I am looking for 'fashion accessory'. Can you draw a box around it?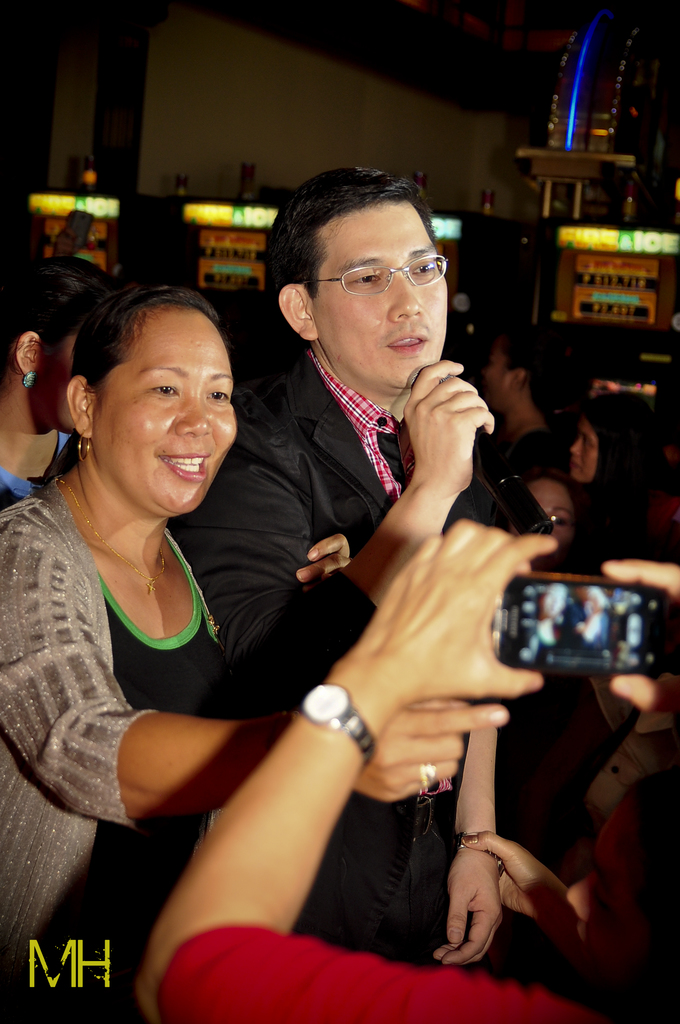
Sure, the bounding box is {"x1": 76, "y1": 432, "x2": 90, "y2": 468}.
